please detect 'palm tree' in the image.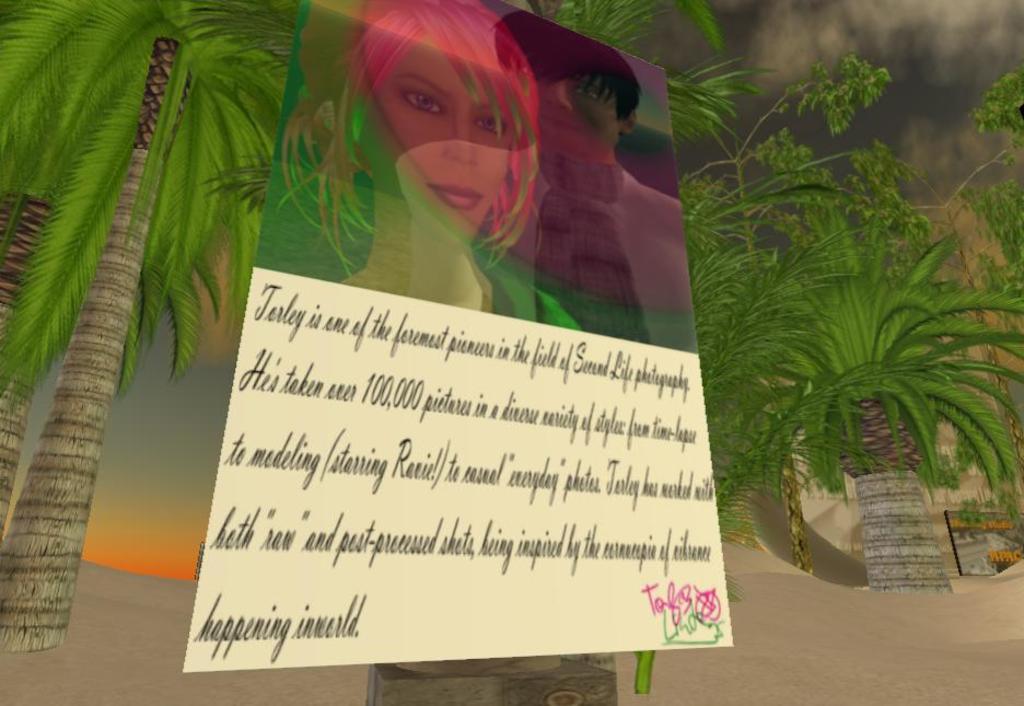
detection(813, 271, 1000, 551).
